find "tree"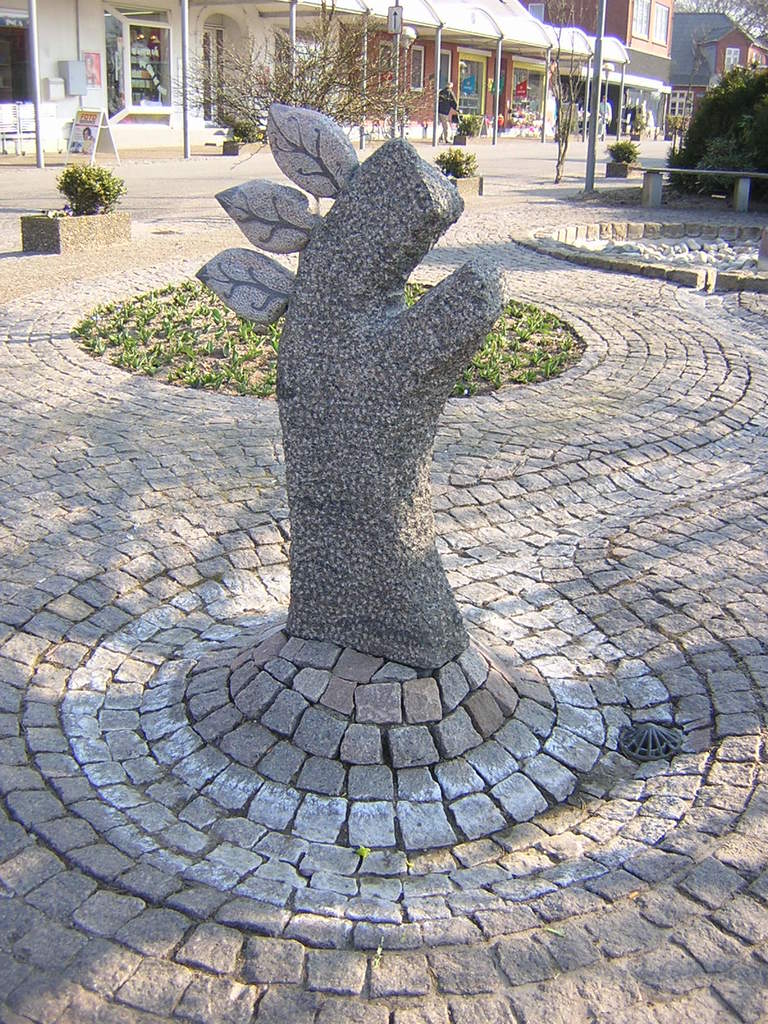
pyautogui.locateOnScreen(166, 0, 436, 160)
